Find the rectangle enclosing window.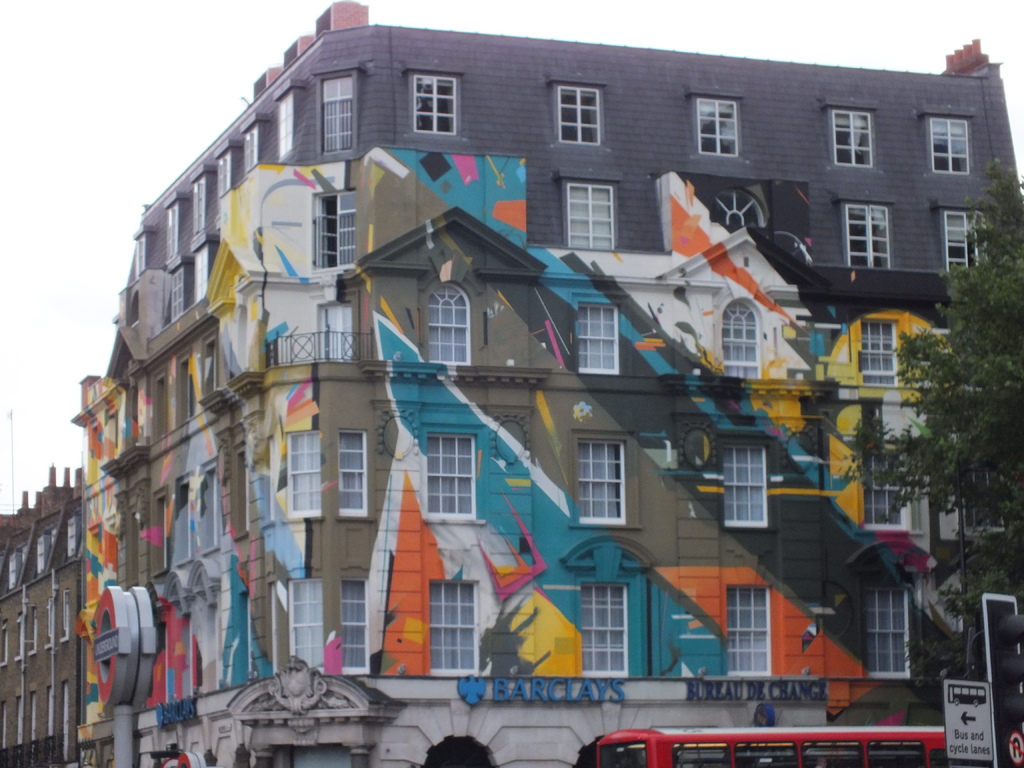
rect(429, 583, 477, 676).
